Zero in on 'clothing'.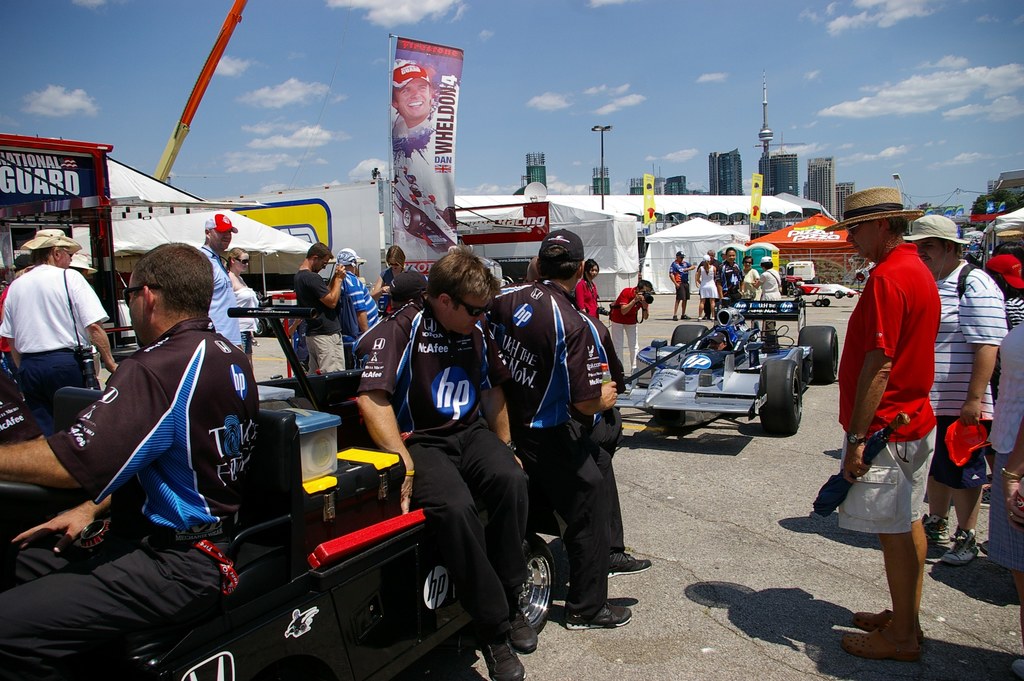
Zeroed in: x1=836 y1=237 x2=934 y2=539.
